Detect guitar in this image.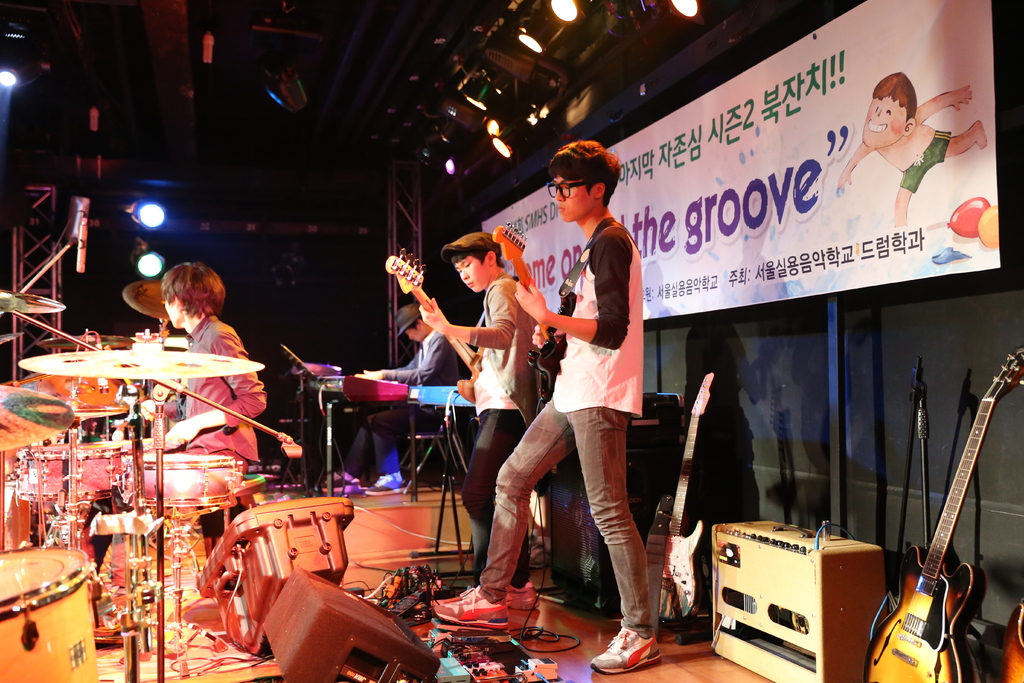
Detection: pyautogui.locateOnScreen(644, 369, 715, 630).
